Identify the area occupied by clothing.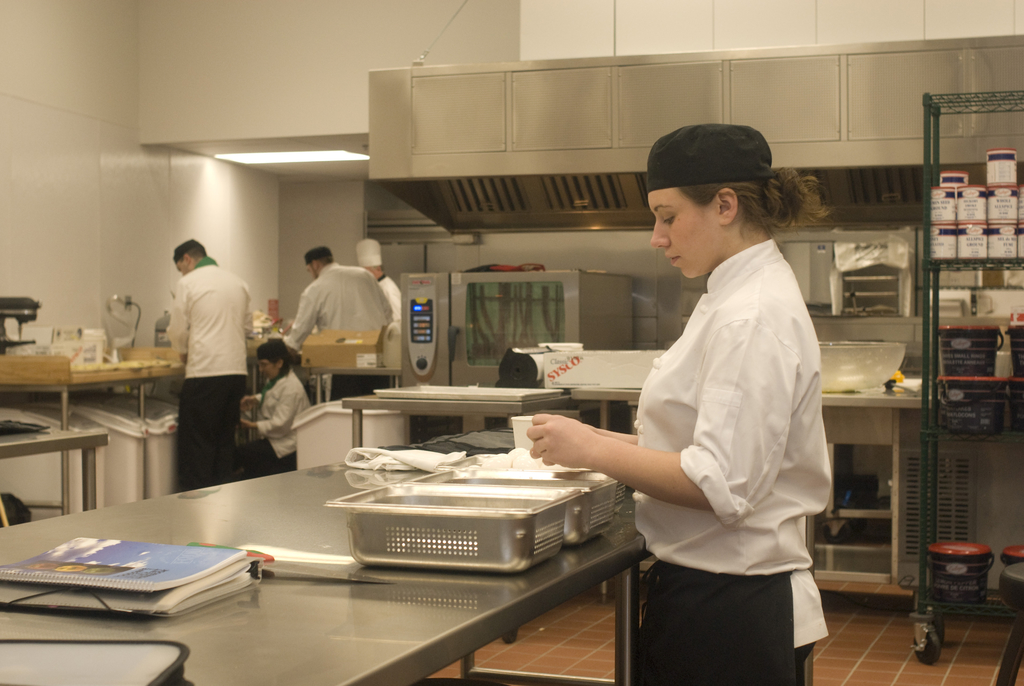
Area: detection(281, 258, 395, 402).
